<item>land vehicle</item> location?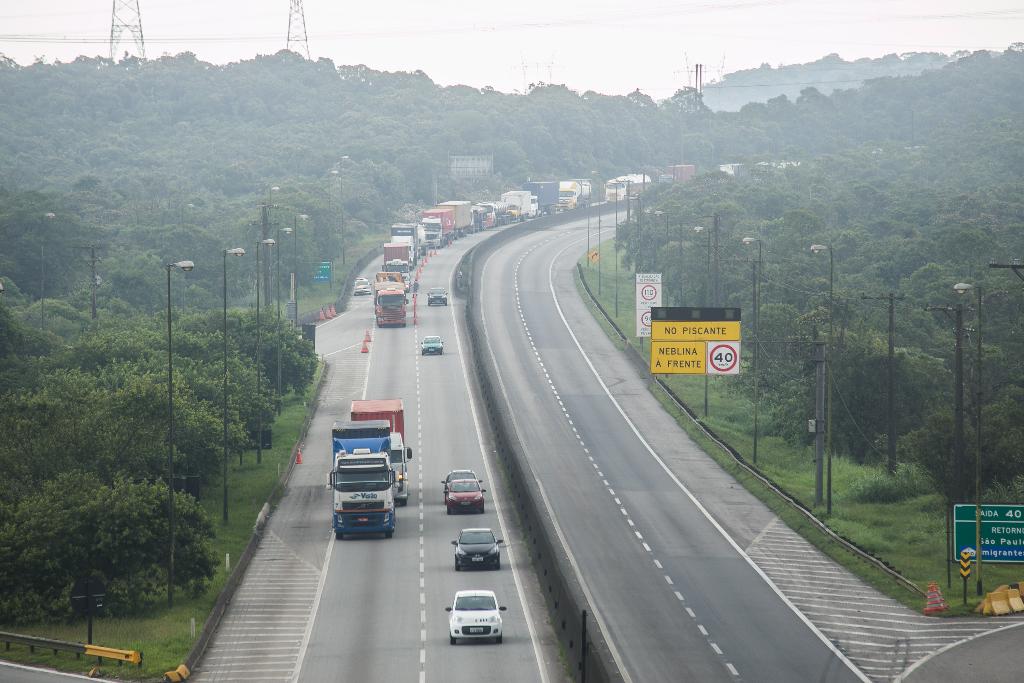
rect(326, 418, 391, 536)
